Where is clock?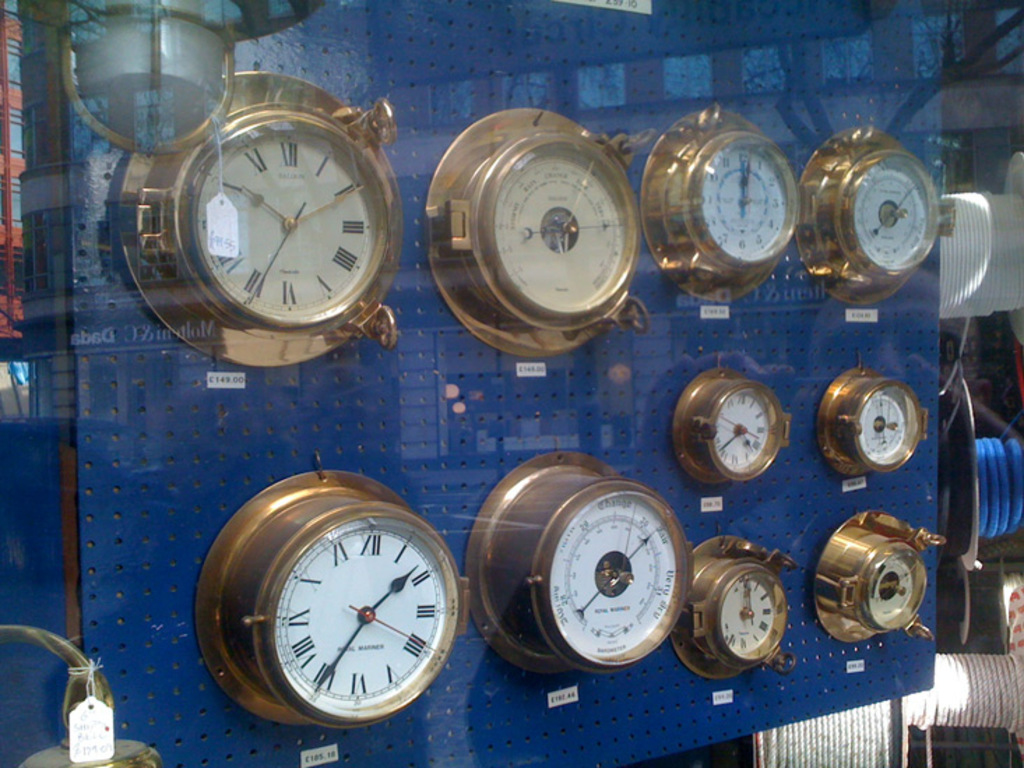
region(669, 357, 793, 490).
